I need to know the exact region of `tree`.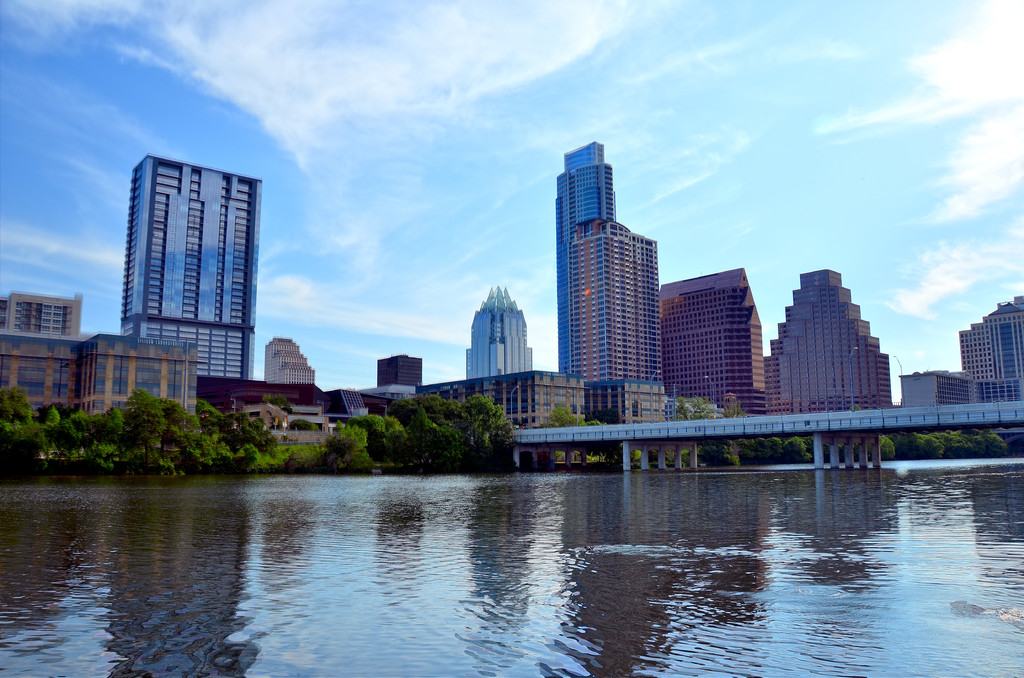
Region: region(948, 432, 970, 456).
